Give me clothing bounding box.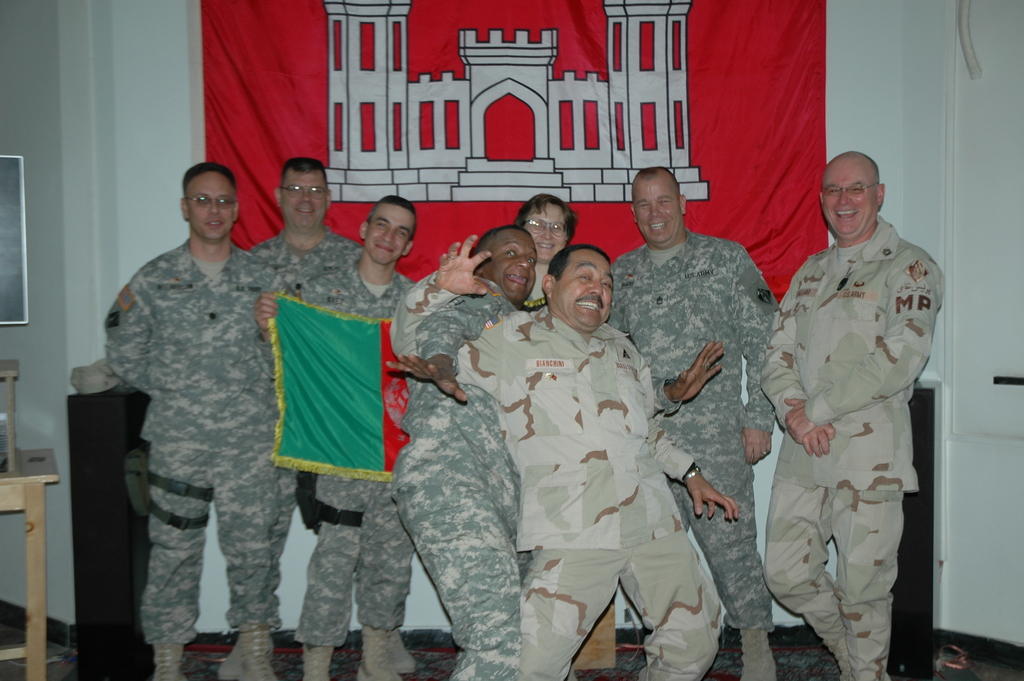
[390,279,529,680].
